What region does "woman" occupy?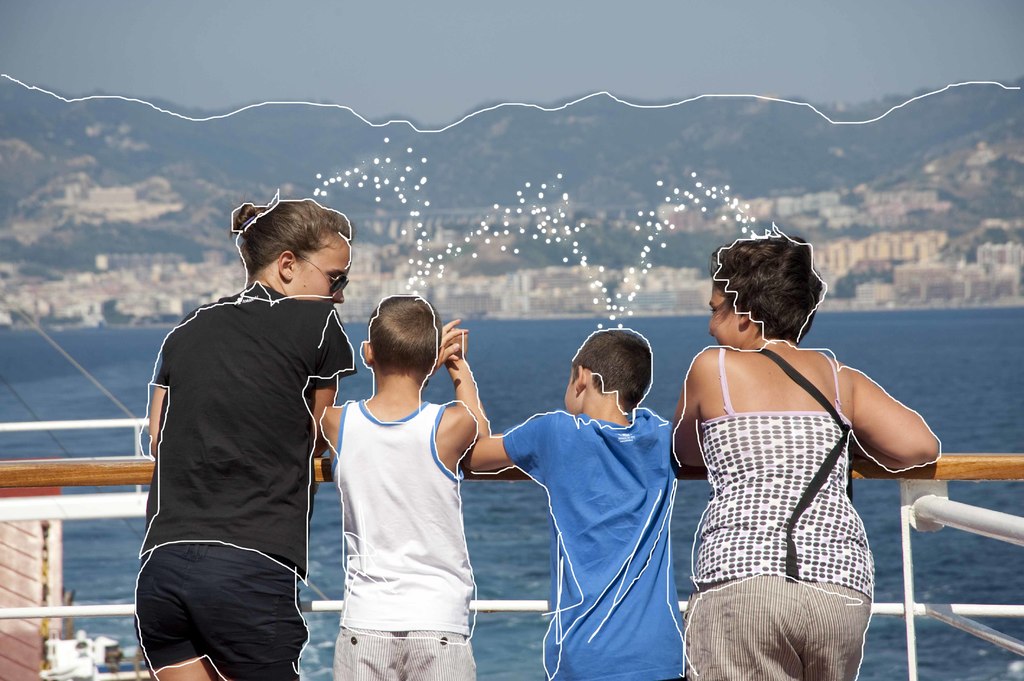
detection(136, 177, 362, 680).
